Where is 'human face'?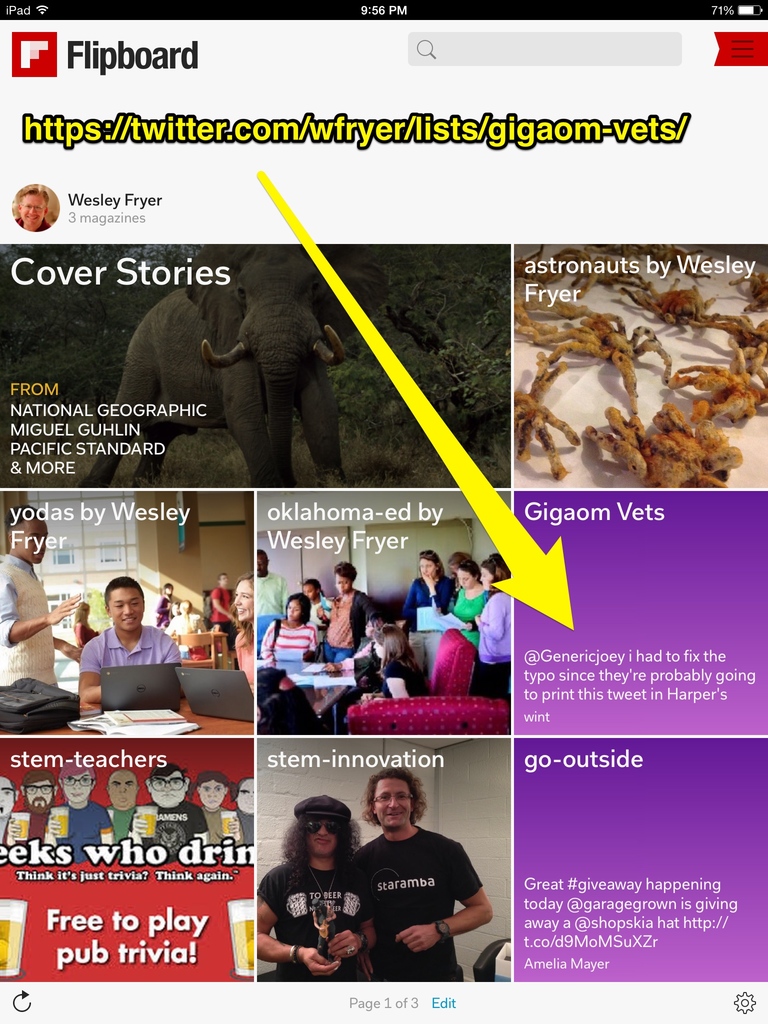
left=152, top=774, right=186, bottom=808.
